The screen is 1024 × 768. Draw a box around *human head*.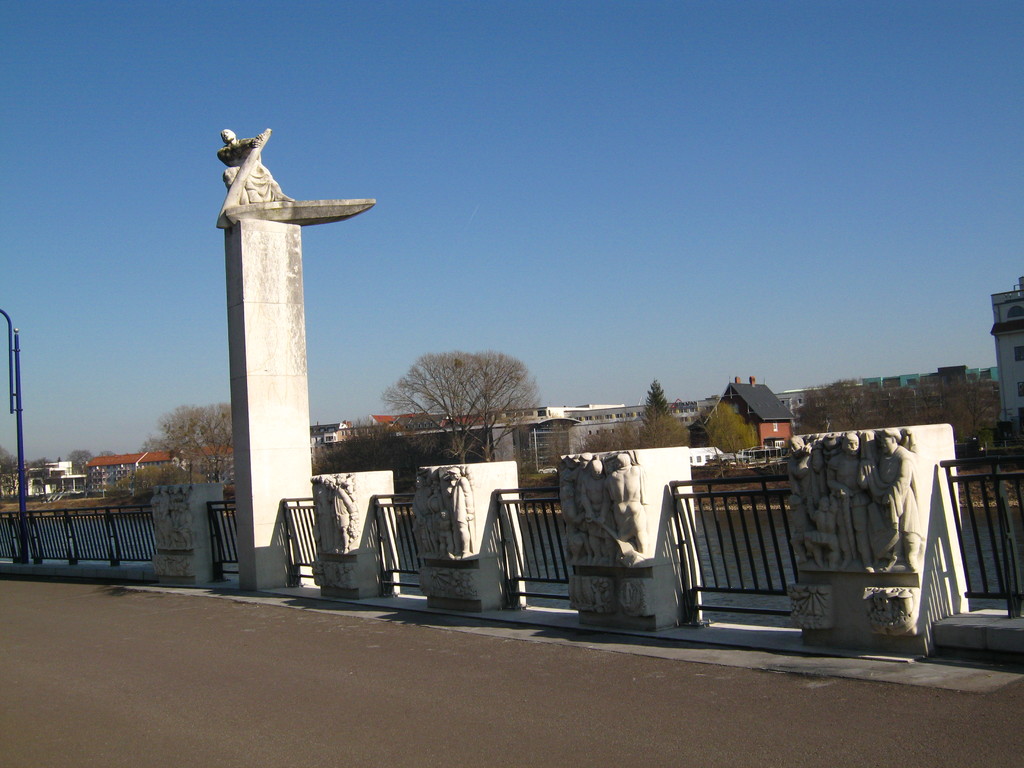
locate(821, 497, 830, 510).
